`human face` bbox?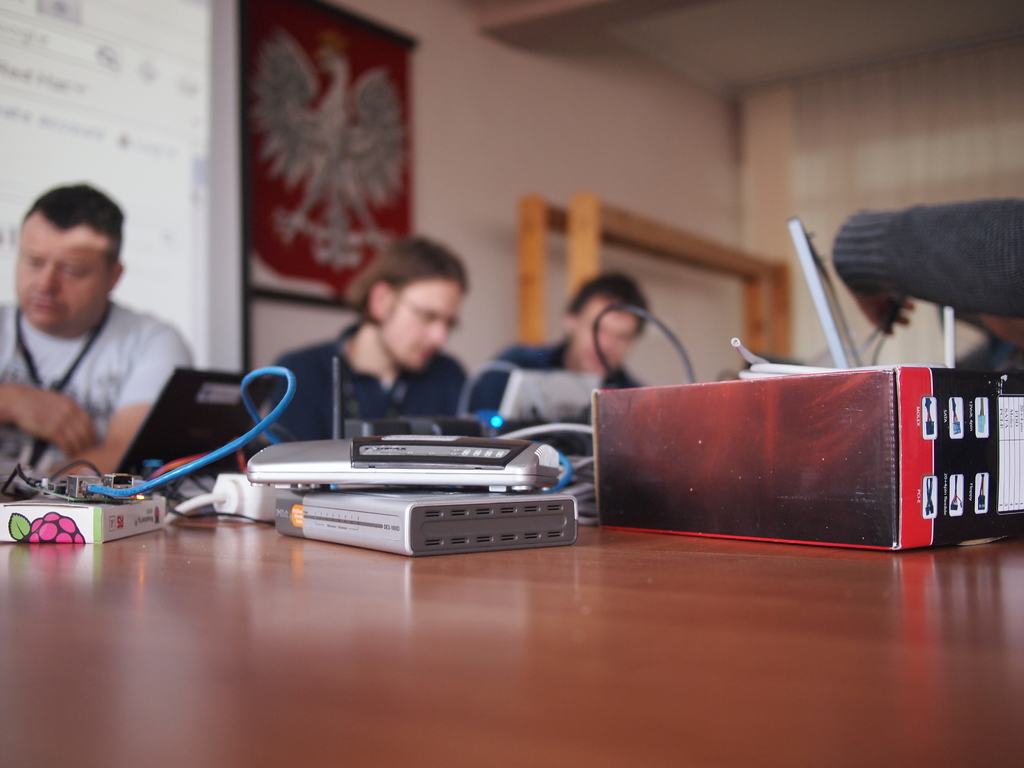
<box>380,275,467,374</box>
